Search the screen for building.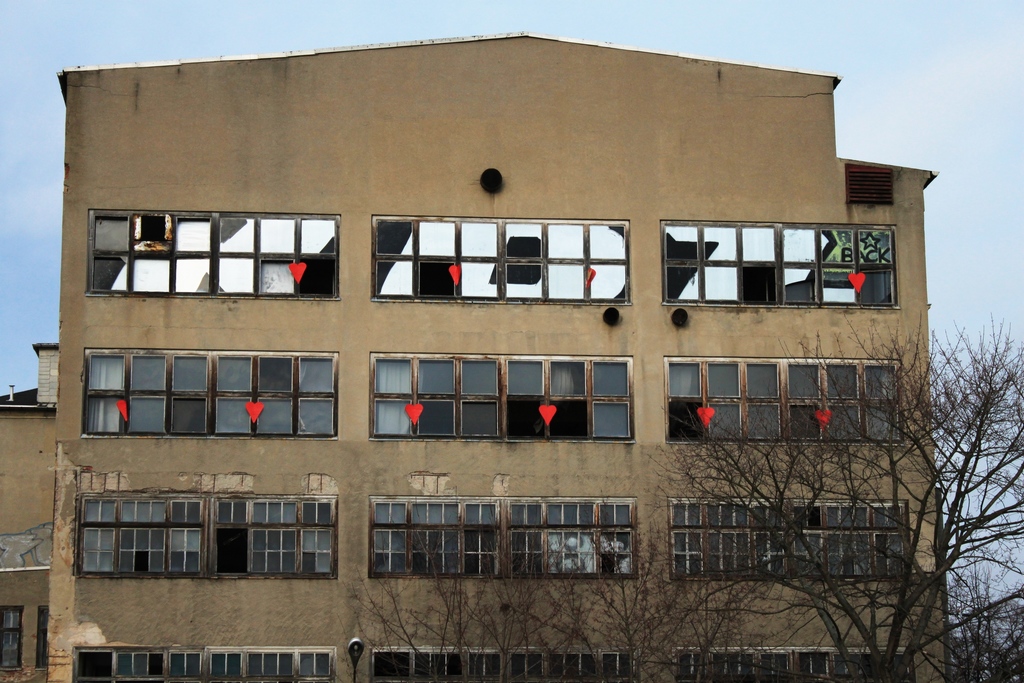
Found at [0,29,939,682].
